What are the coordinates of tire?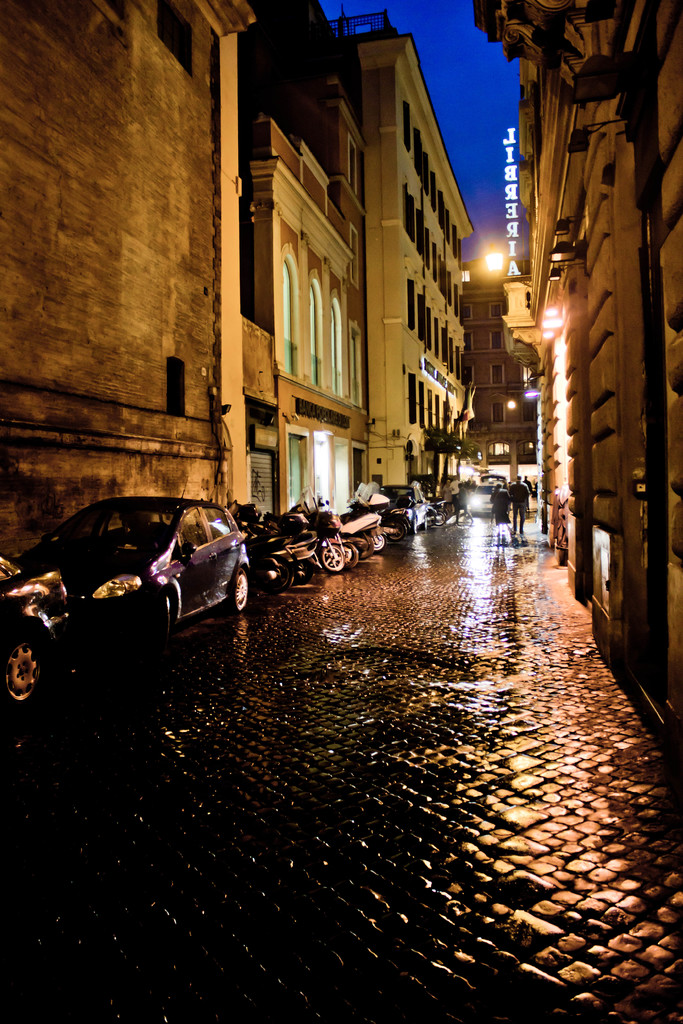
bbox(416, 518, 422, 539).
